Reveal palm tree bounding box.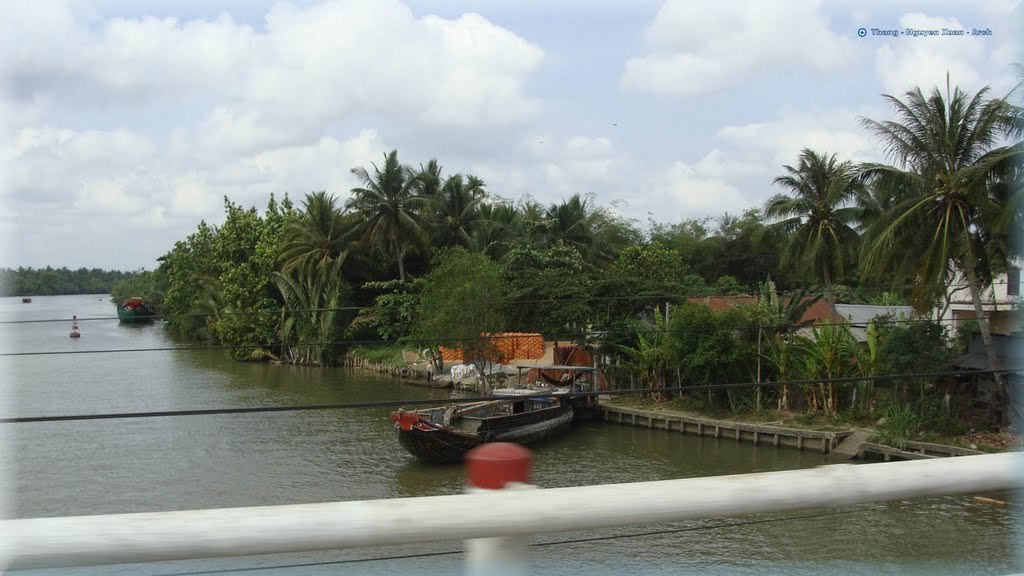
Revealed: bbox=[625, 300, 723, 398].
